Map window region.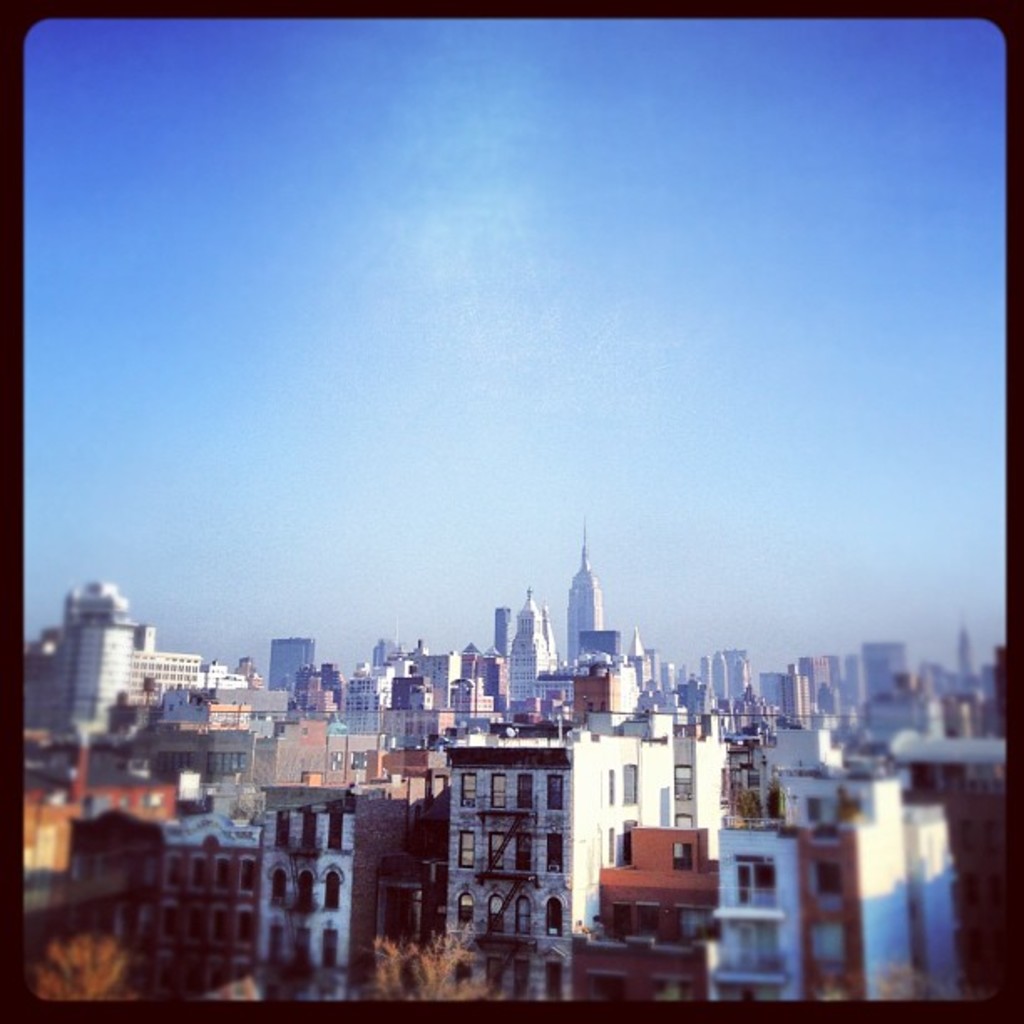
Mapped to BBox(517, 832, 532, 877).
